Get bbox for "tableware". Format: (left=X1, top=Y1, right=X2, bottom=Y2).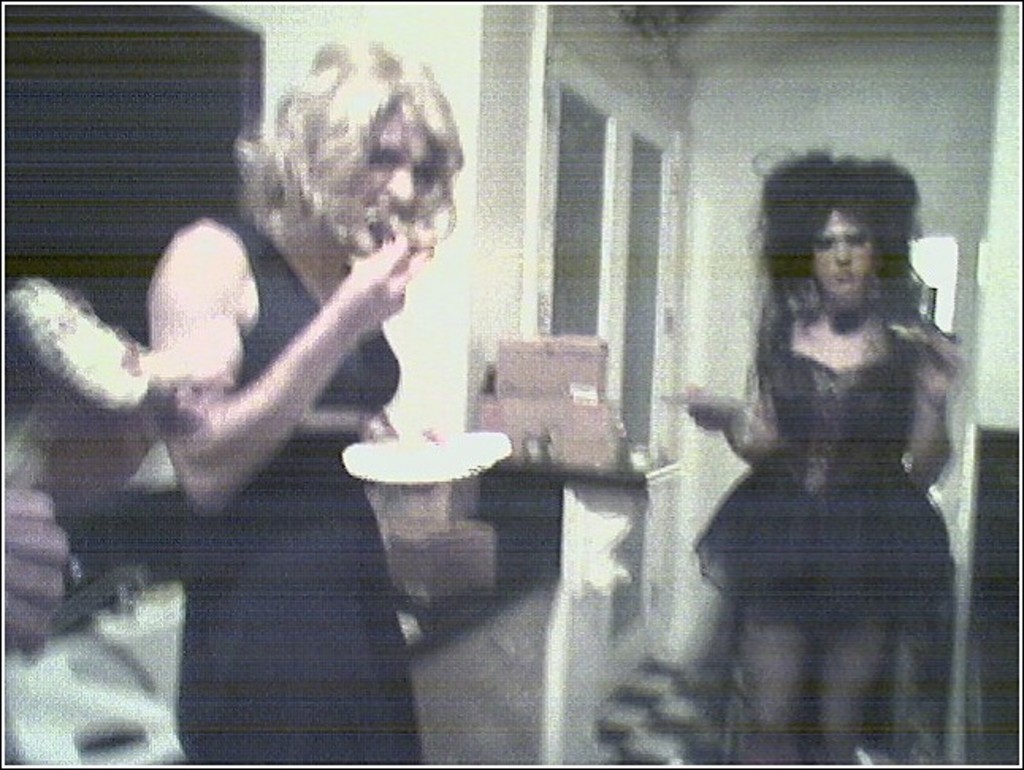
(left=342, top=433, right=487, bottom=485).
